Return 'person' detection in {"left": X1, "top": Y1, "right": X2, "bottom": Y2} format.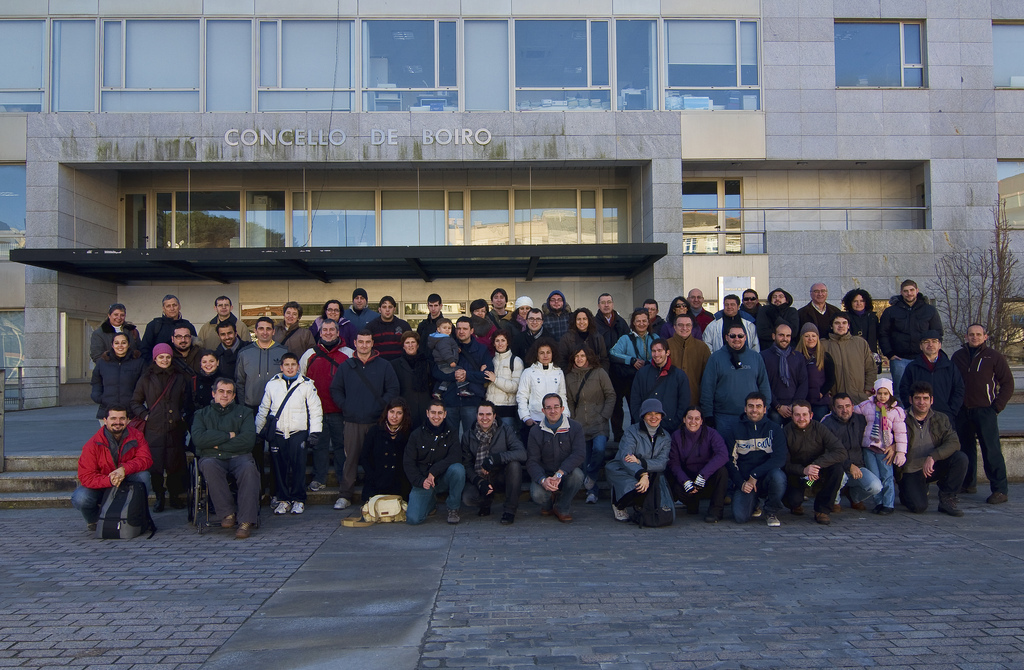
{"left": 400, "top": 398, "right": 469, "bottom": 524}.
